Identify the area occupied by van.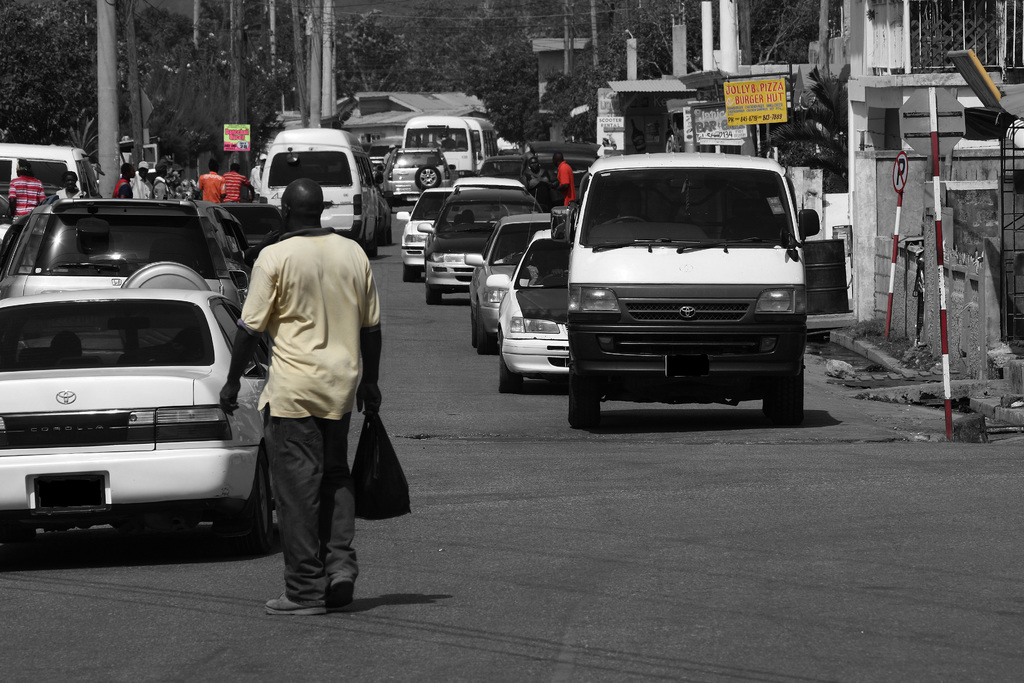
Area: BBox(260, 127, 385, 262).
